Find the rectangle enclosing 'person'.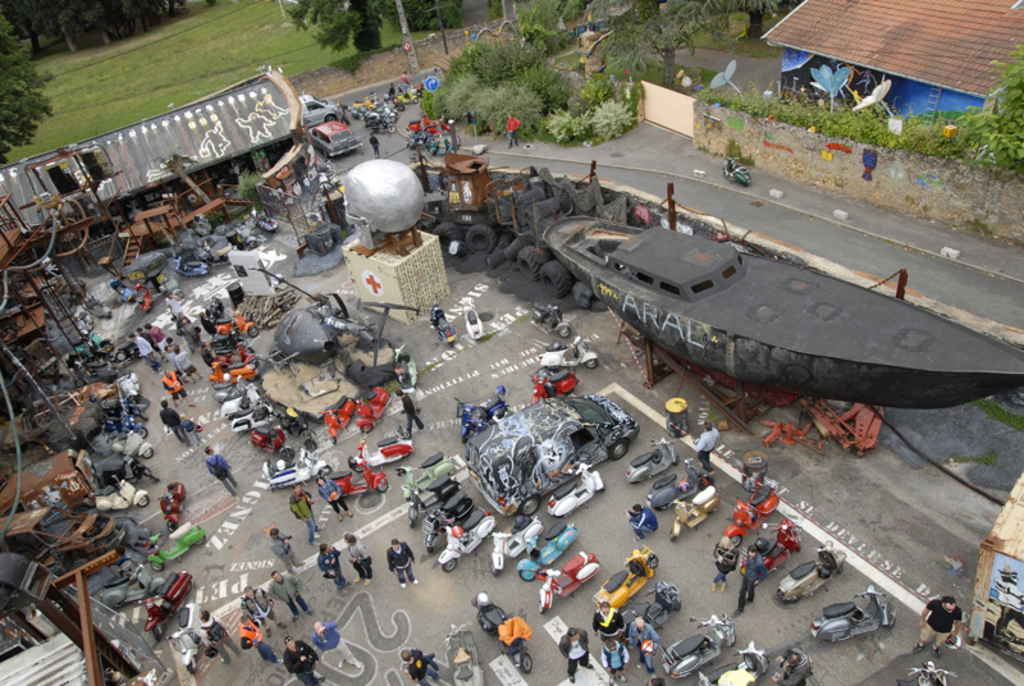
(279,634,323,685).
